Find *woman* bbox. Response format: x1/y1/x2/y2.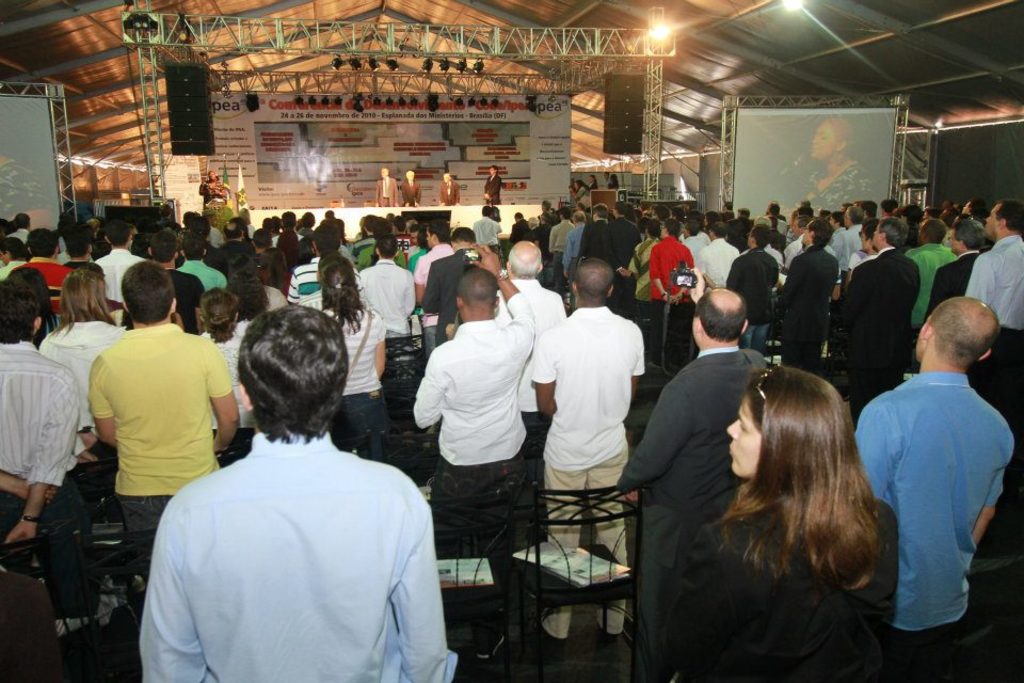
195/281/257/456.
